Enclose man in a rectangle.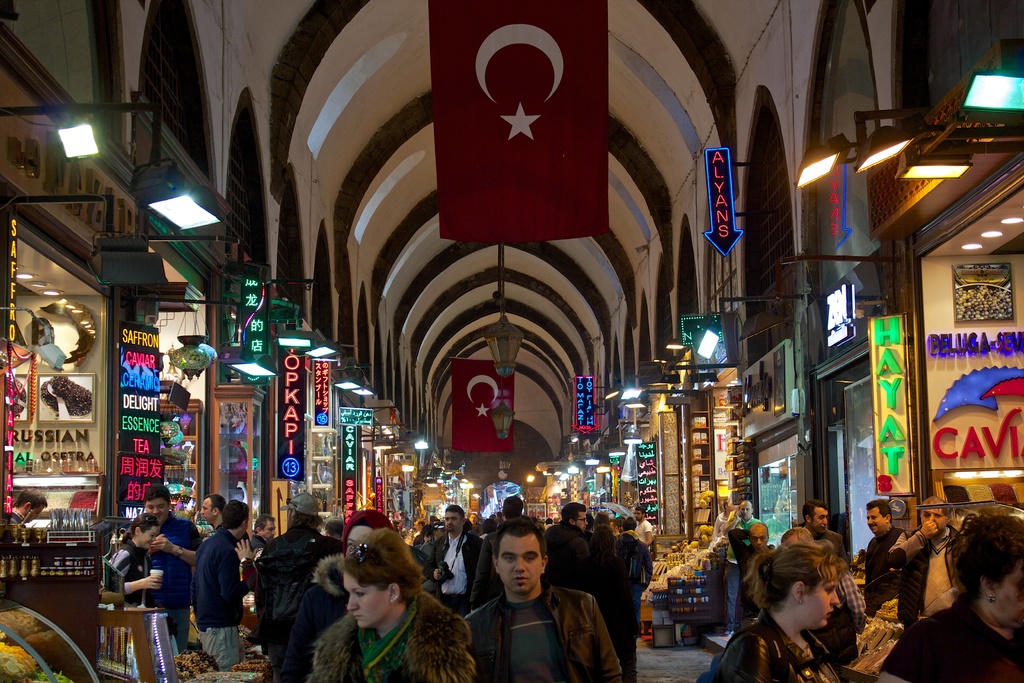
detection(614, 523, 663, 639).
